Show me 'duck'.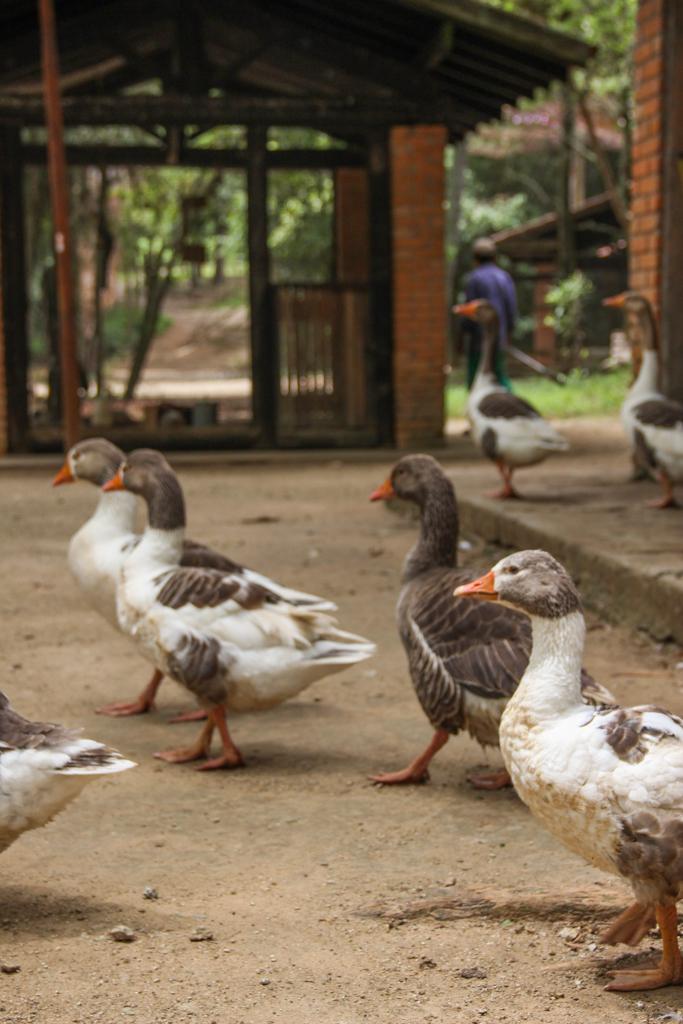
'duck' is here: 0, 672, 138, 868.
